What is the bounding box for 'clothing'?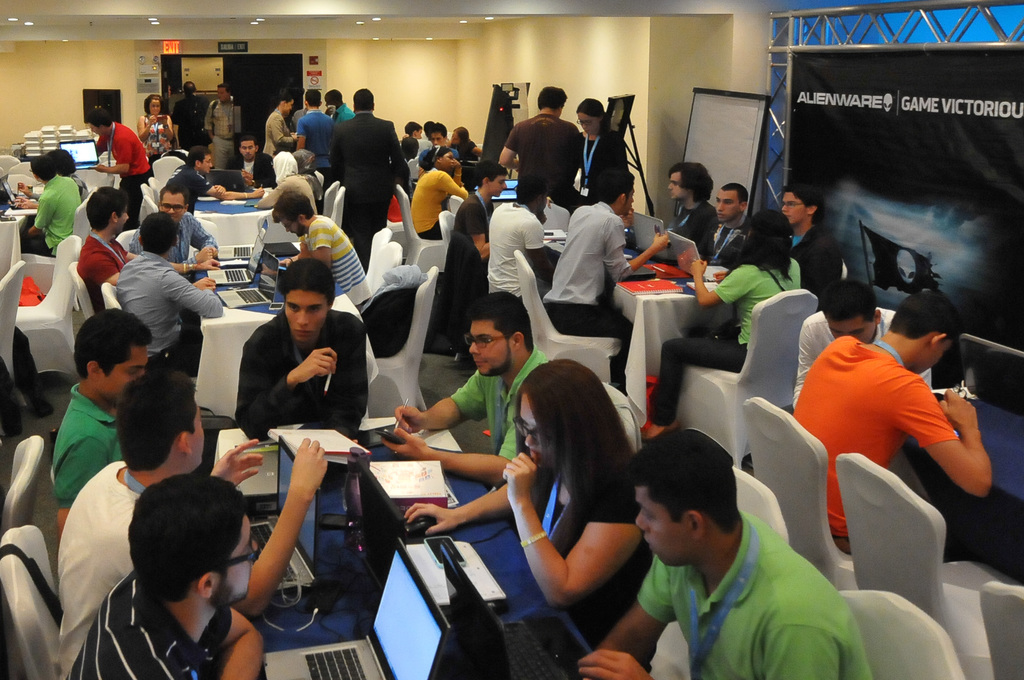
l=646, t=259, r=803, b=422.
